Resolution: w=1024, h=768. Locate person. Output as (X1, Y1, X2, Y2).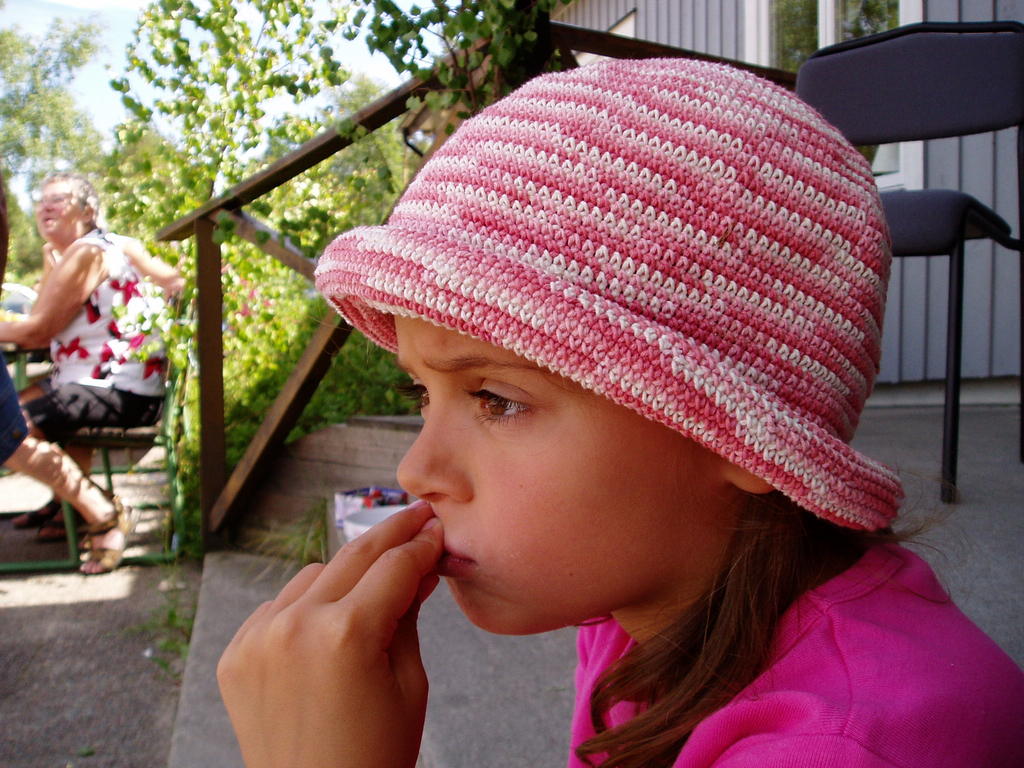
(0, 172, 169, 537).
